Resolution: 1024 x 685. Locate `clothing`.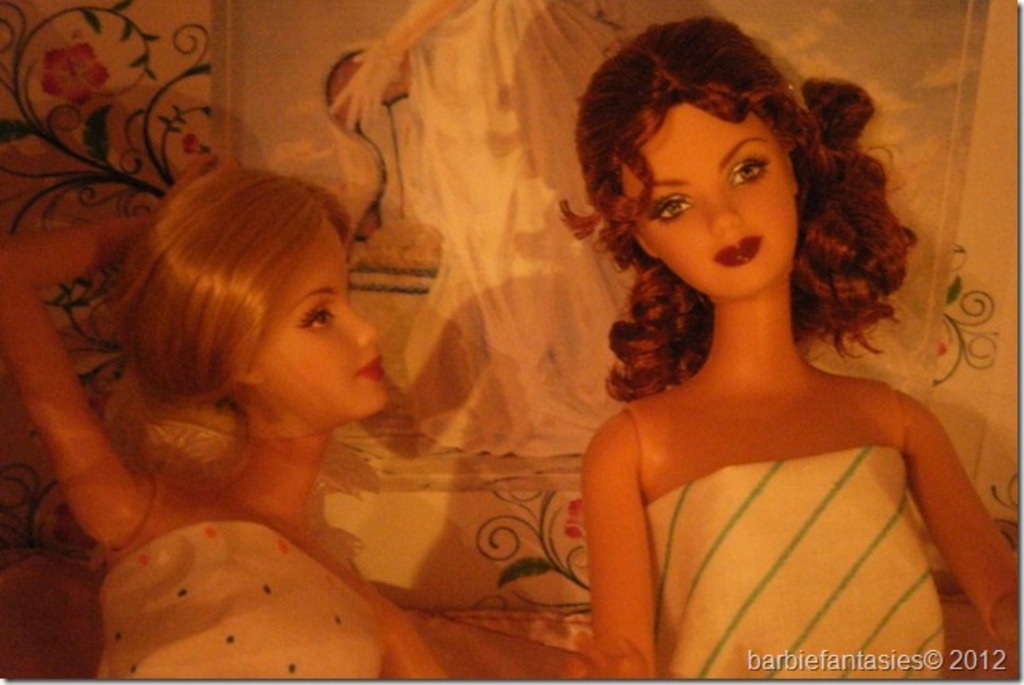
bbox(630, 447, 937, 683).
